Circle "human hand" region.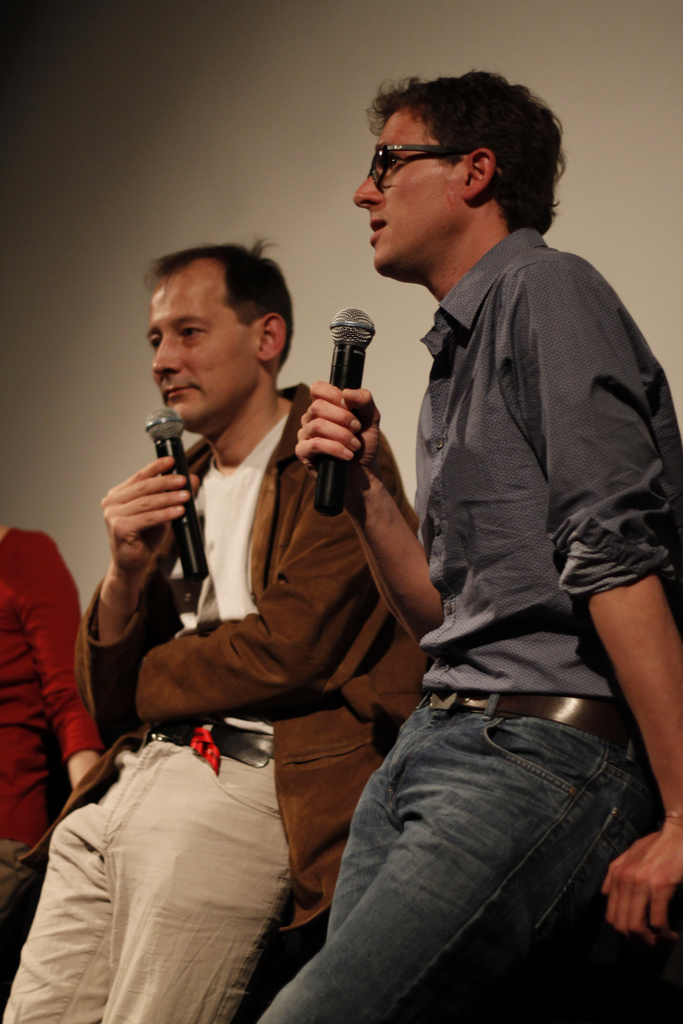
Region: bbox=(292, 383, 383, 498).
